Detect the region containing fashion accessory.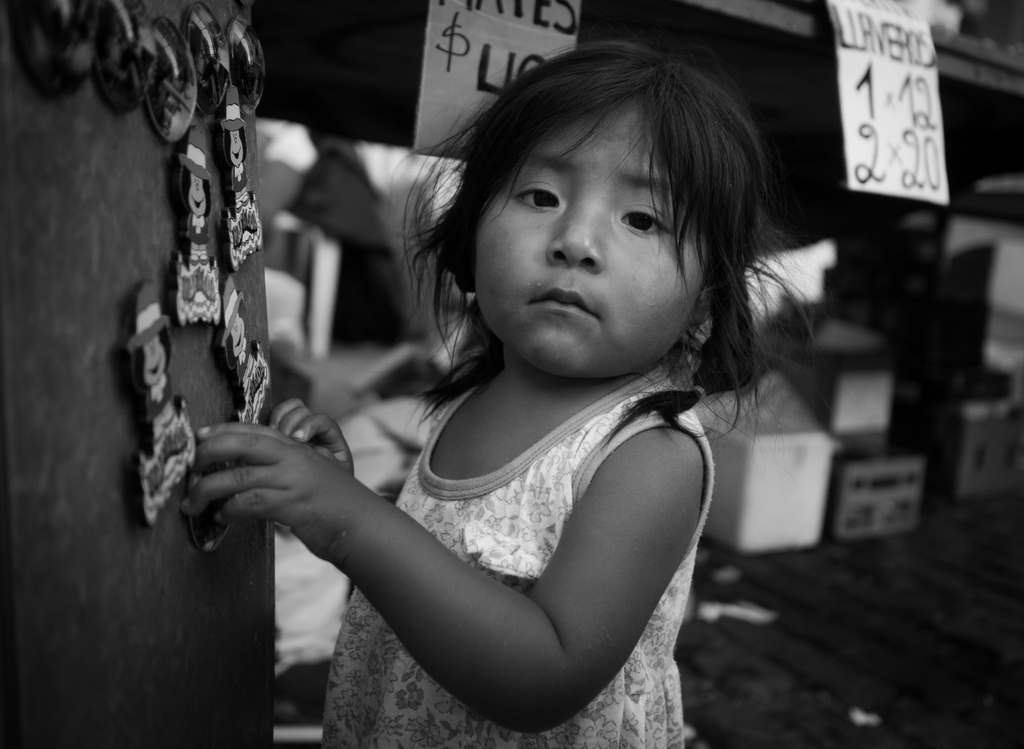
box=[220, 85, 248, 135].
